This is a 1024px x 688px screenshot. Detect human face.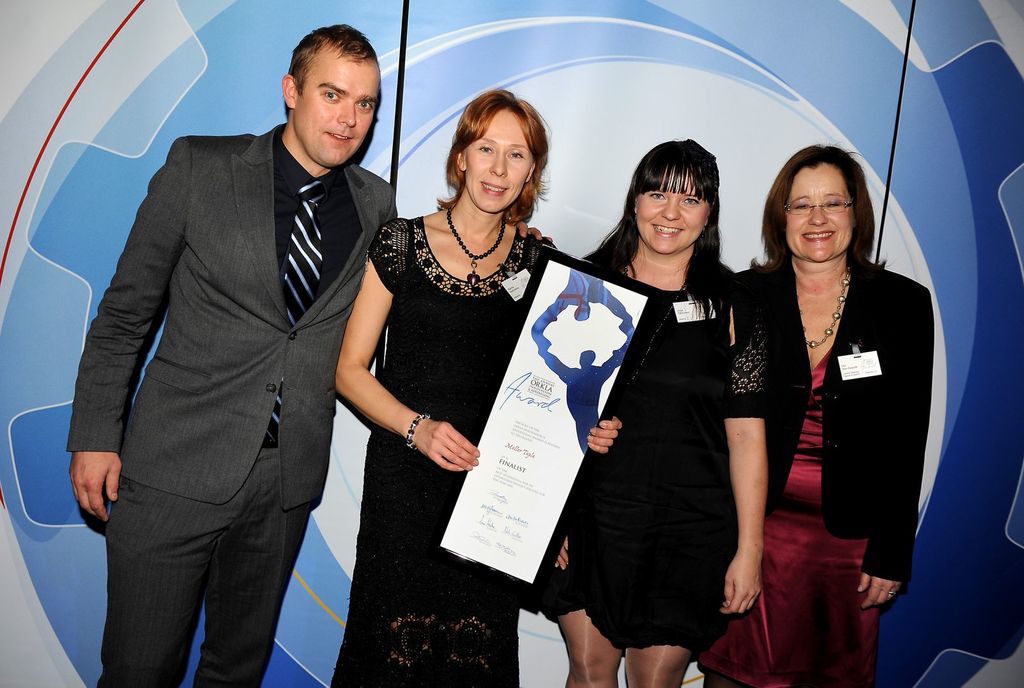
box(636, 169, 707, 253).
